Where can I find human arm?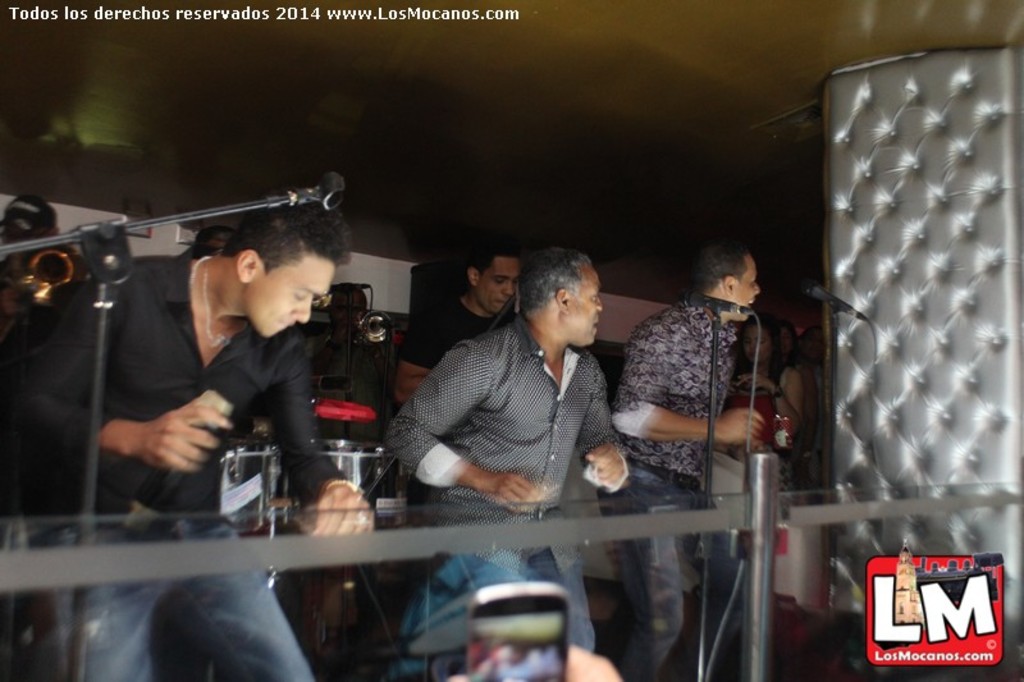
You can find it at (451, 641, 622, 681).
